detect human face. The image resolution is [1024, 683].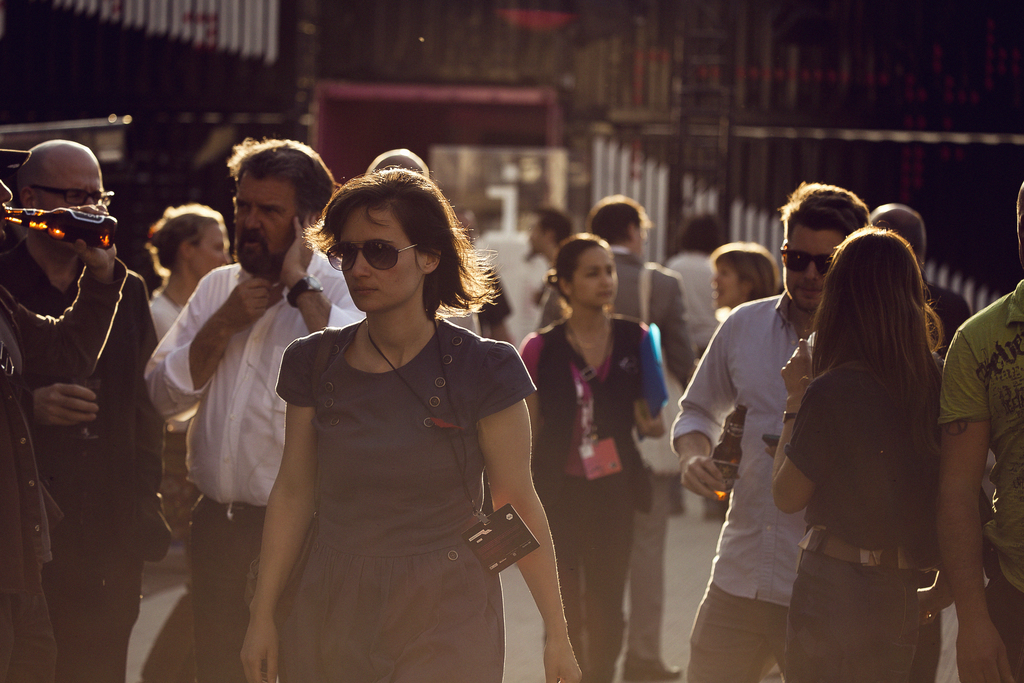
781:226:844:308.
